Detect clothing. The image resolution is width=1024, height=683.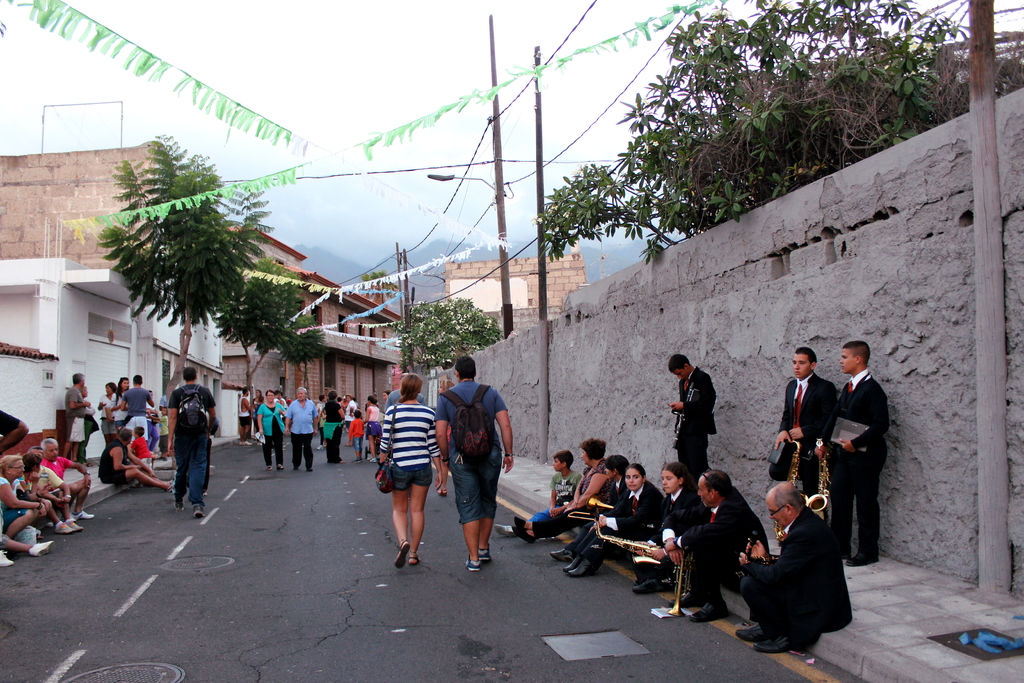
bbox(675, 359, 716, 489).
